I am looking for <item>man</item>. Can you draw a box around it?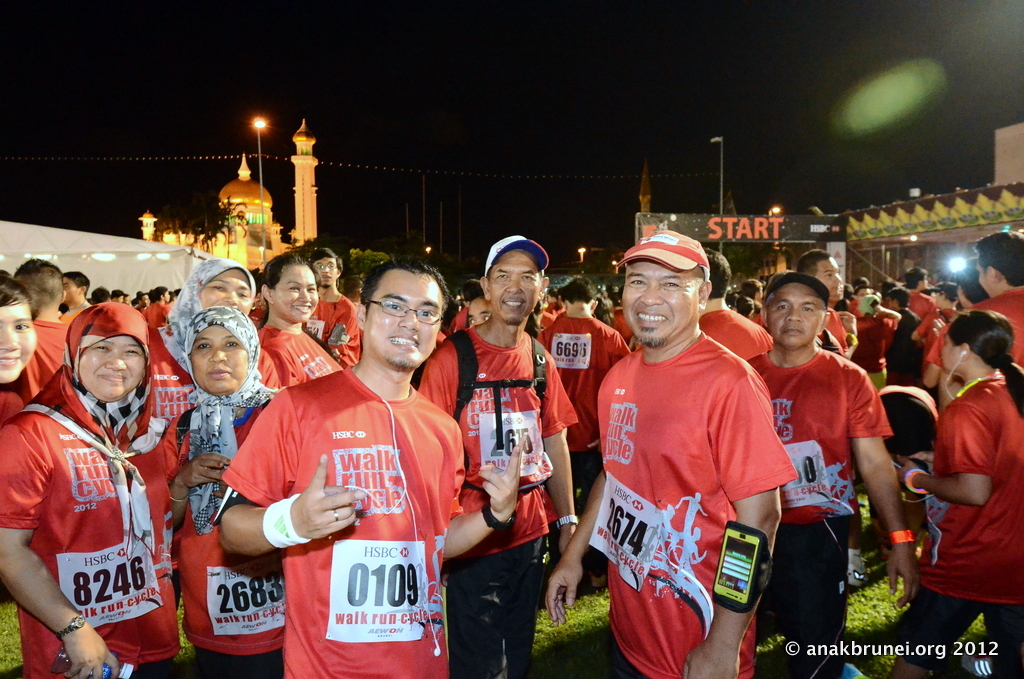
Sure, the bounding box is <box>419,233,580,678</box>.
